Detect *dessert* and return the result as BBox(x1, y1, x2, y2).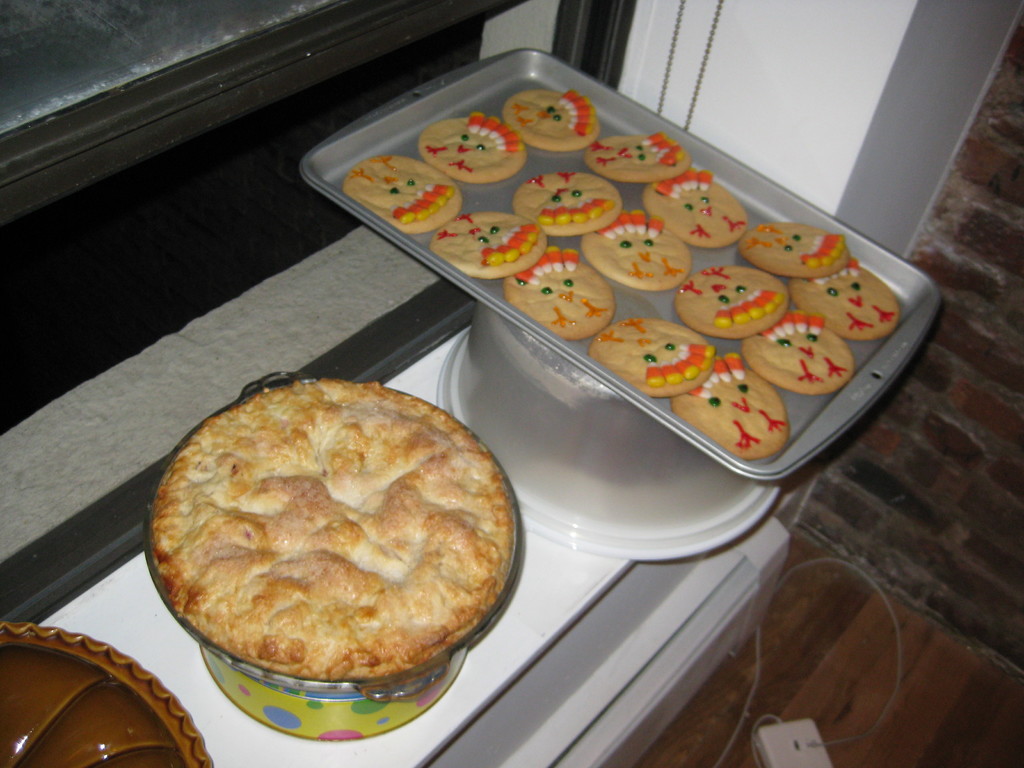
BBox(506, 88, 593, 151).
